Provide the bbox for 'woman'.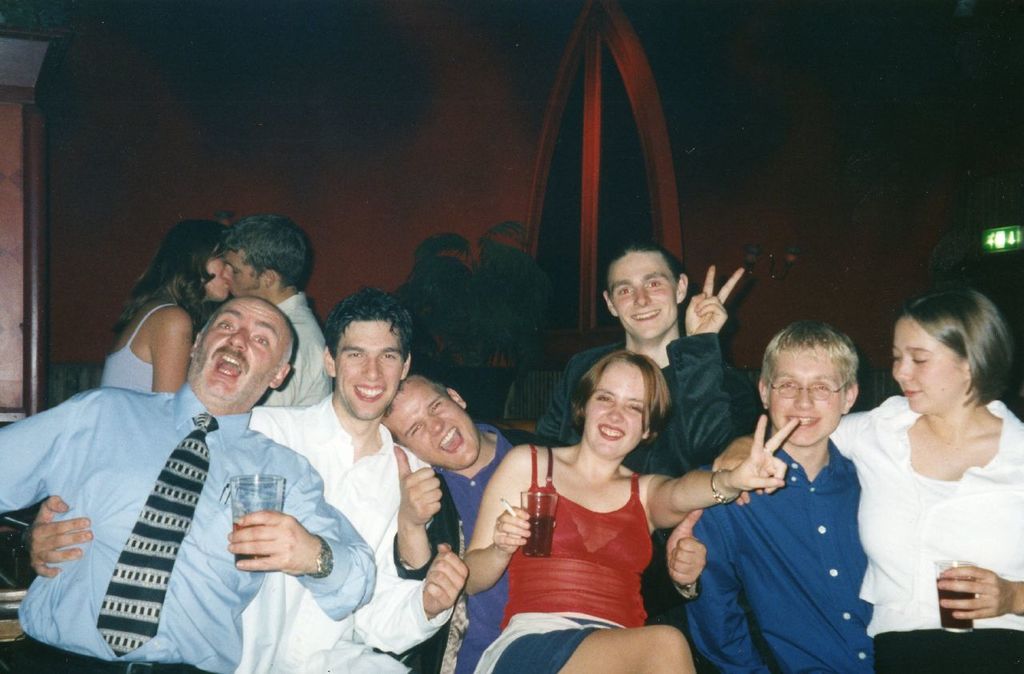
x1=481, y1=338, x2=709, y2=648.
